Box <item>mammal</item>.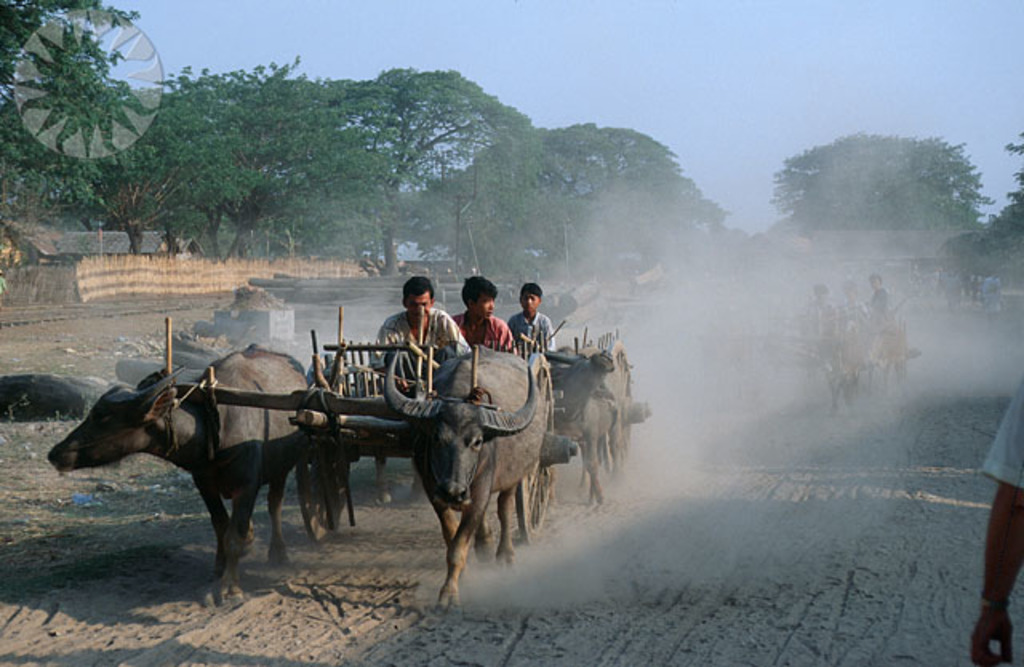
[803, 330, 864, 416].
